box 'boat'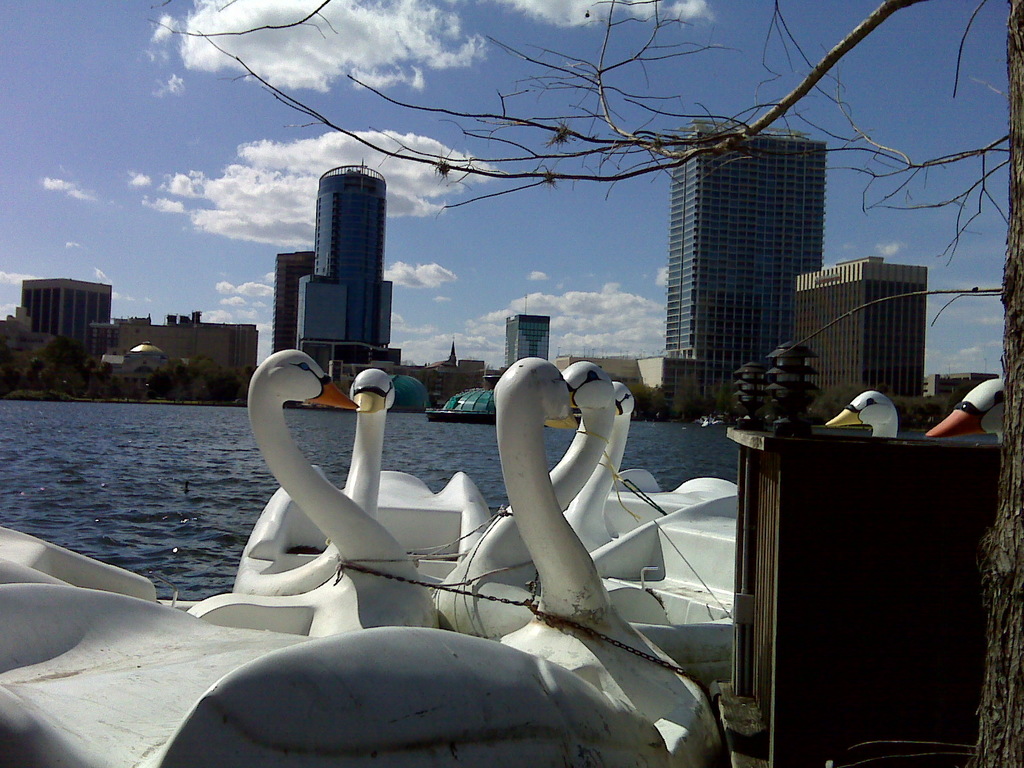
crop(0, 345, 444, 630)
